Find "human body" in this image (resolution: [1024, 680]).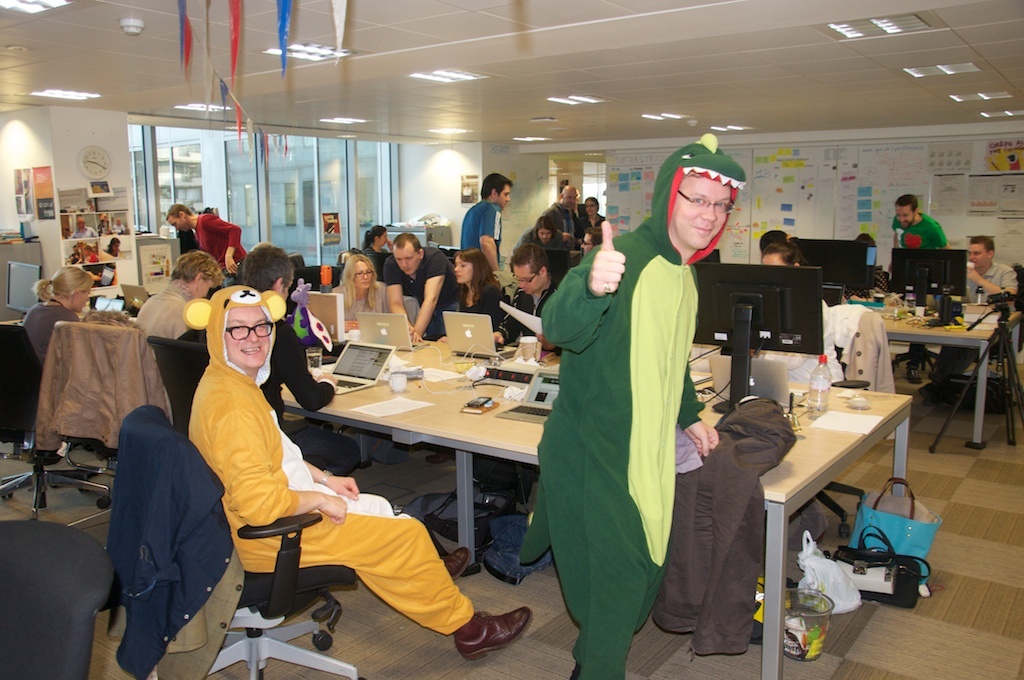
box(522, 188, 587, 240).
